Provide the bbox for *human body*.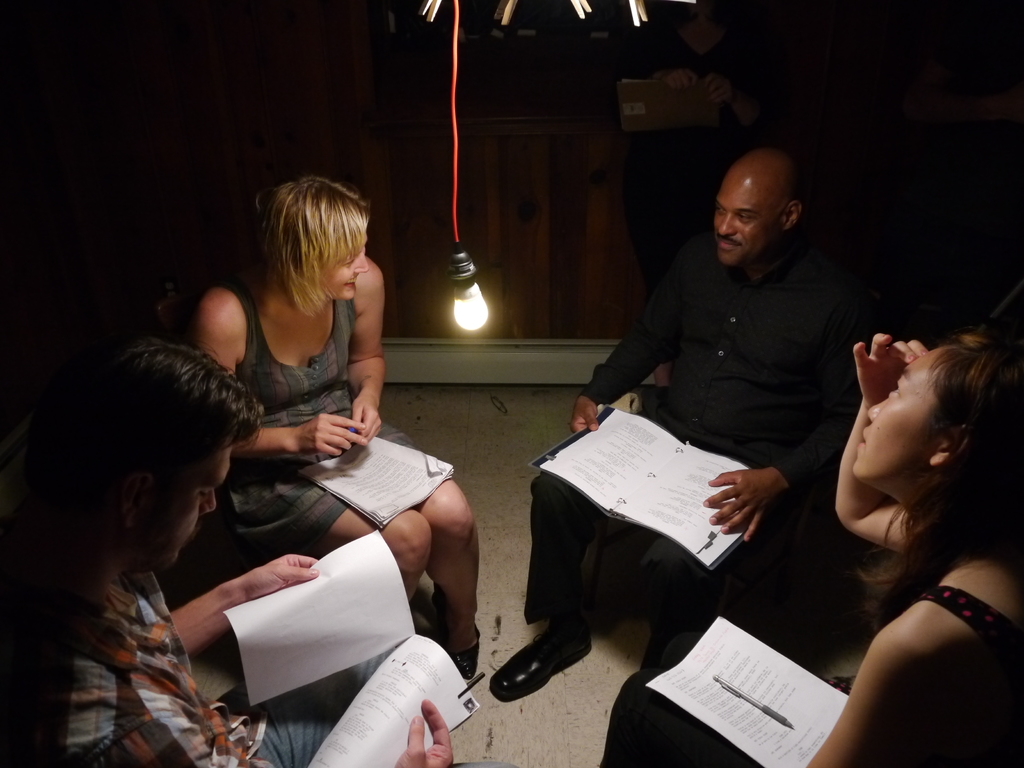
<box>158,183,489,668</box>.
